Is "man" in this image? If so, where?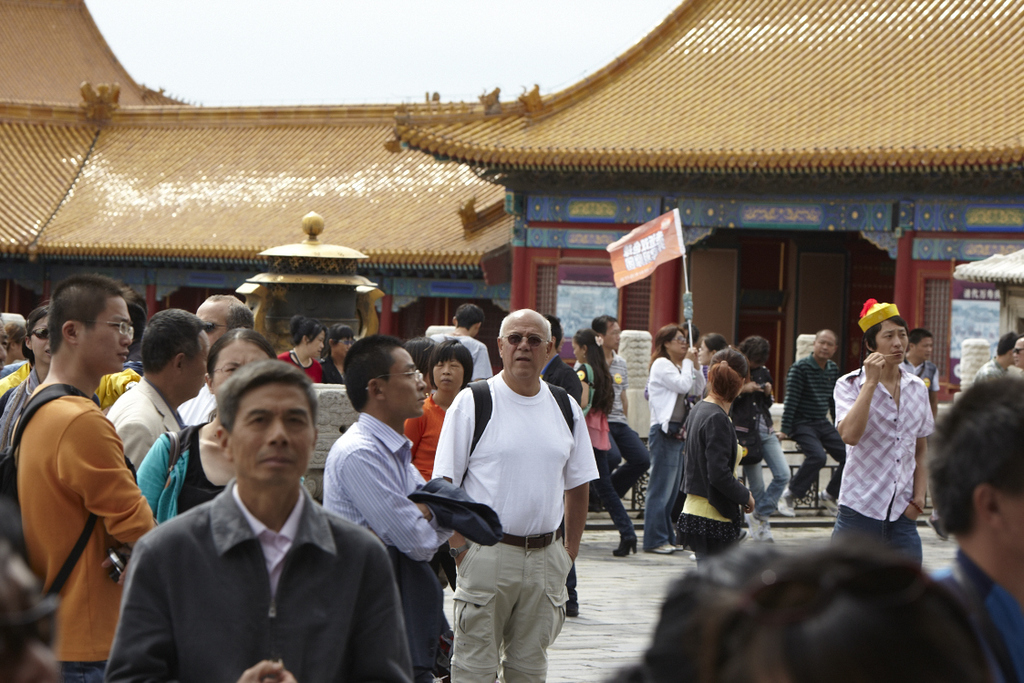
Yes, at pyautogui.locateOnScreen(833, 299, 936, 570).
